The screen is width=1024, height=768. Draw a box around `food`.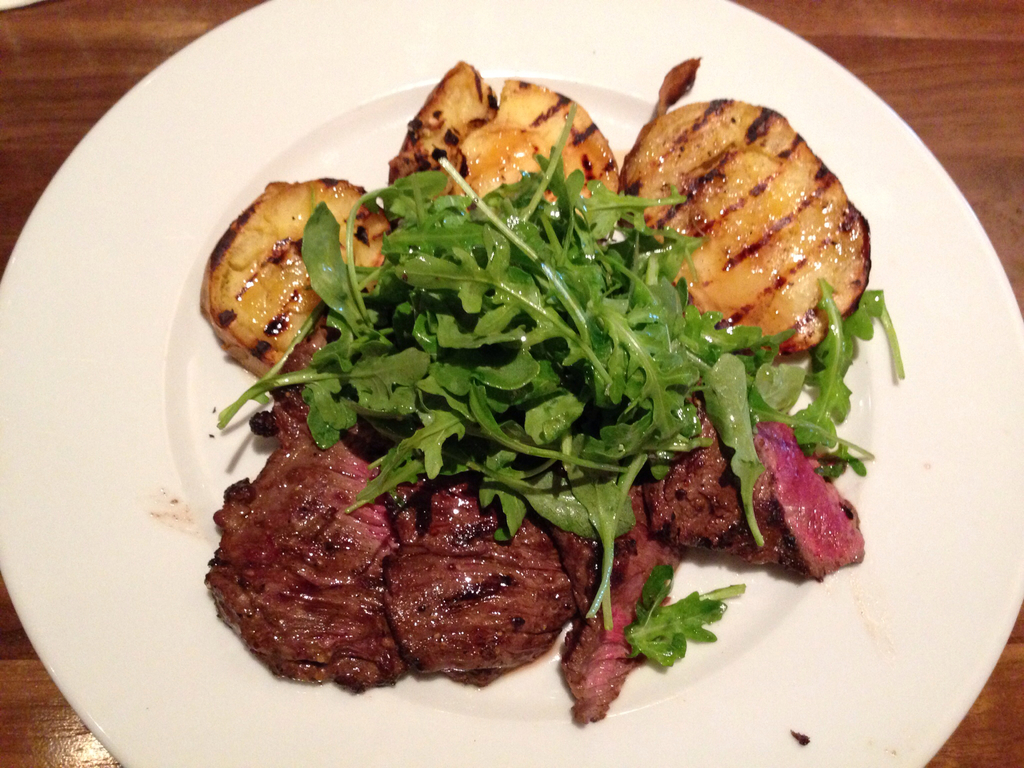
{"x1": 847, "y1": 438, "x2": 872, "y2": 475}.
